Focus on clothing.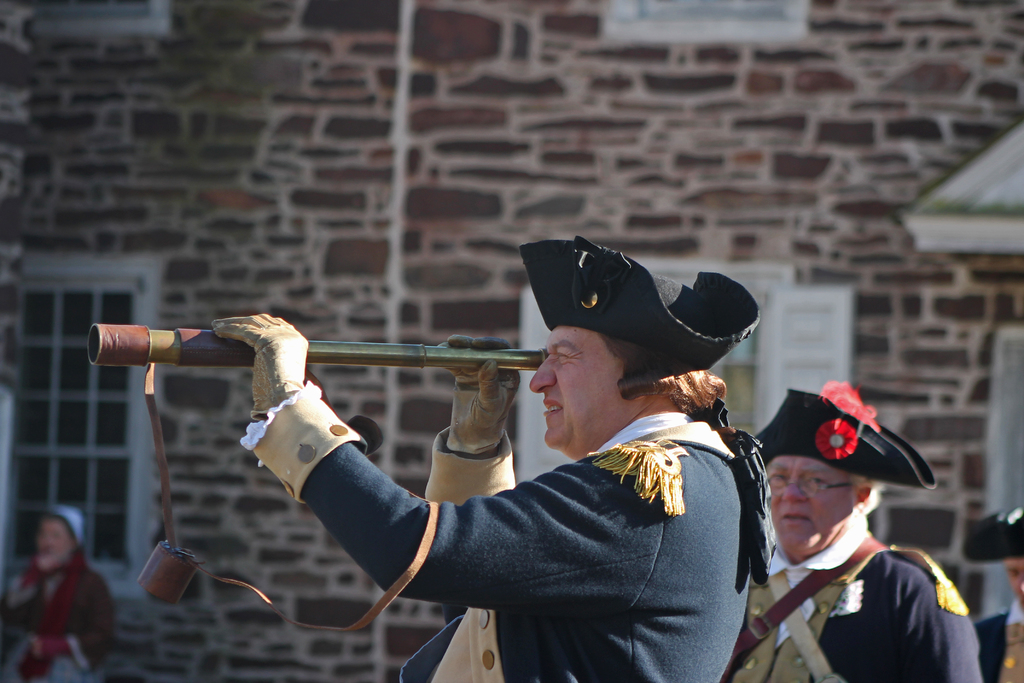
Focused at (0, 554, 115, 682).
